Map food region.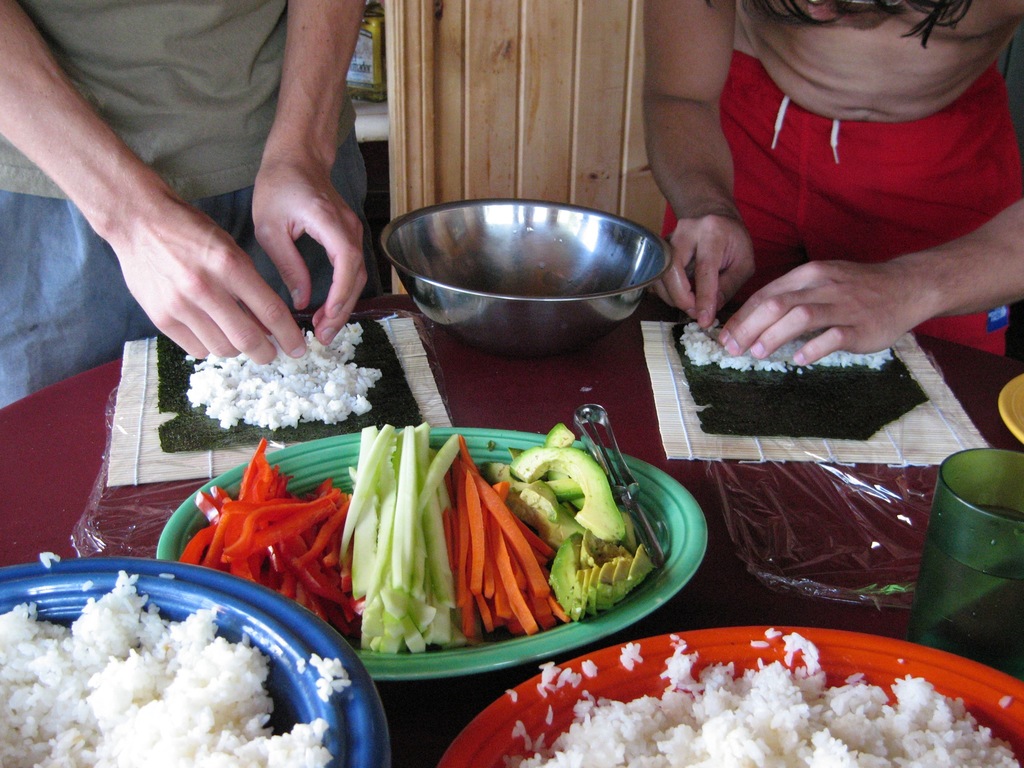
Mapped to [504,625,1023,767].
